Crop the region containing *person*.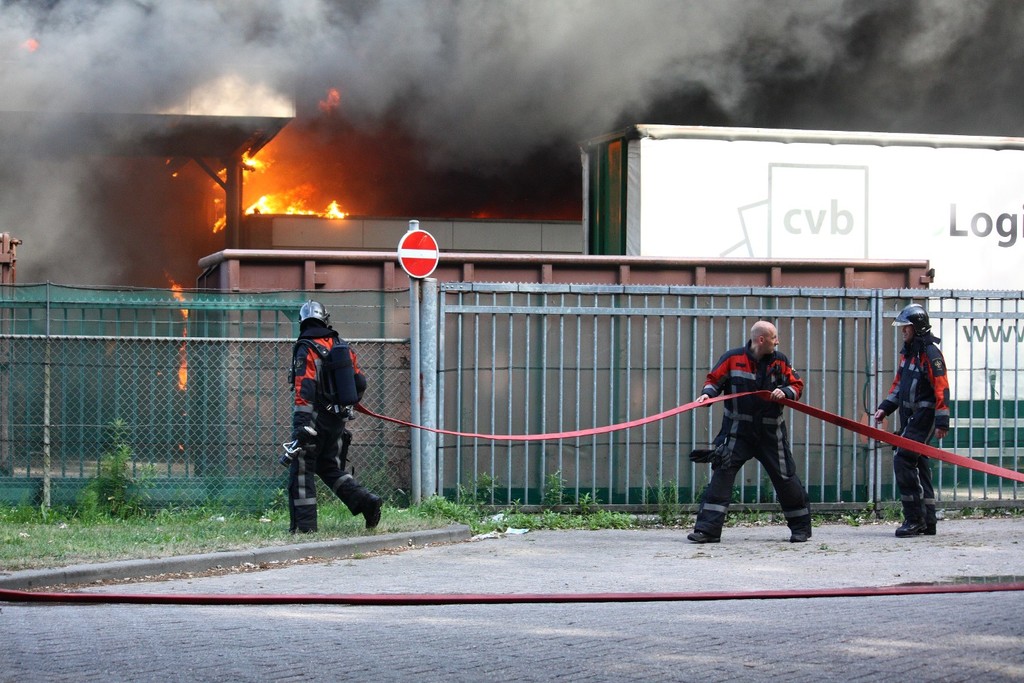
Crop region: locate(690, 319, 821, 546).
